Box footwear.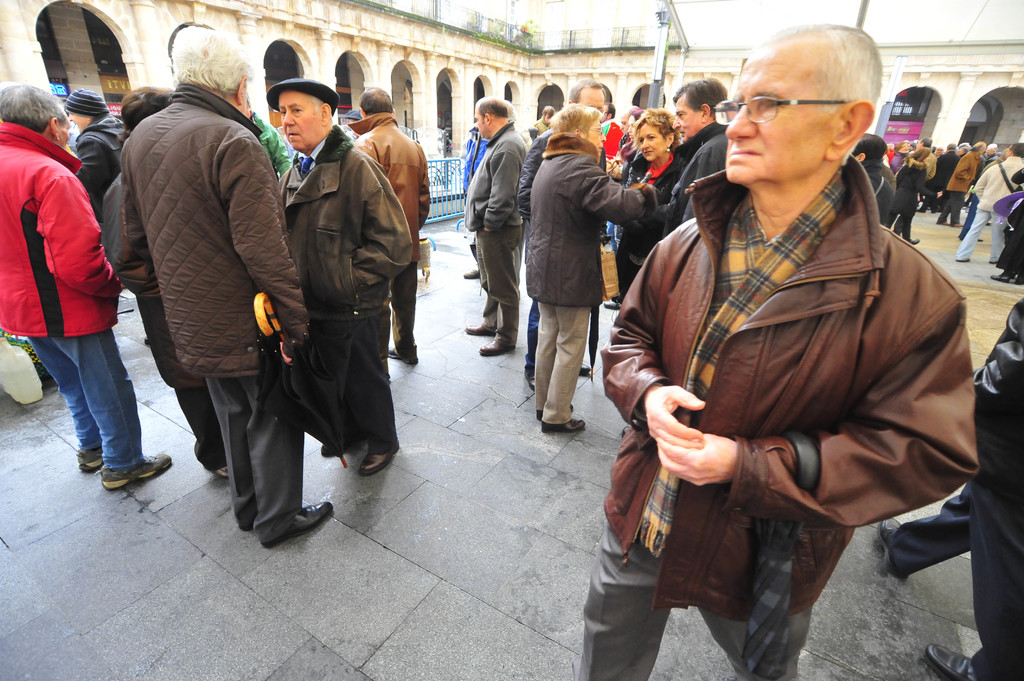
[x1=541, y1=408, x2=590, y2=435].
